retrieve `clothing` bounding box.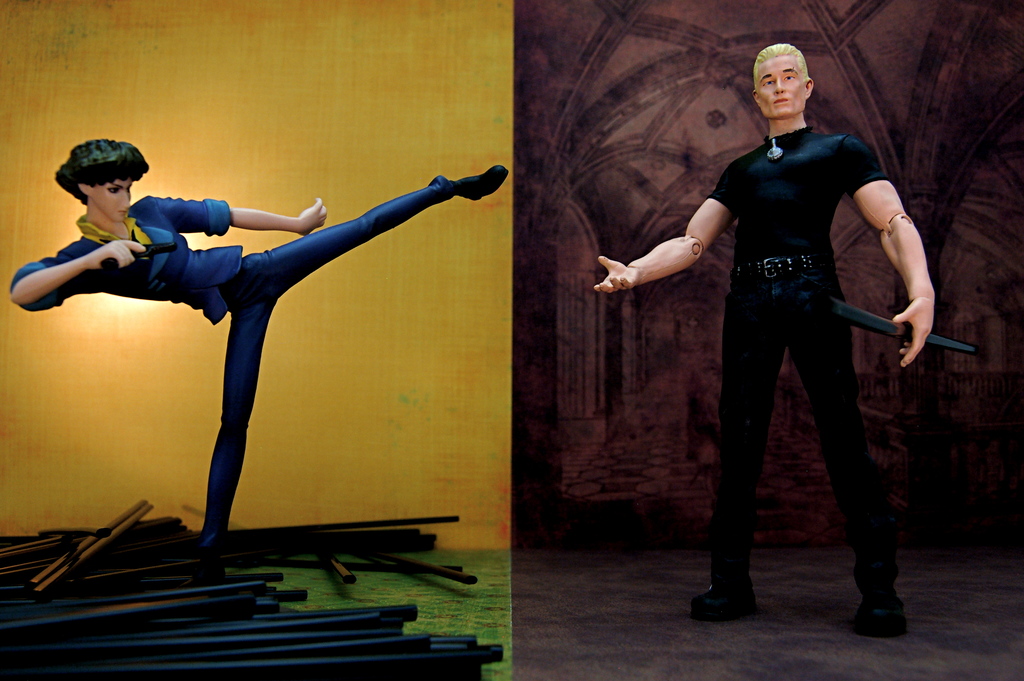
Bounding box: bbox(7, 171, 452, 561).
